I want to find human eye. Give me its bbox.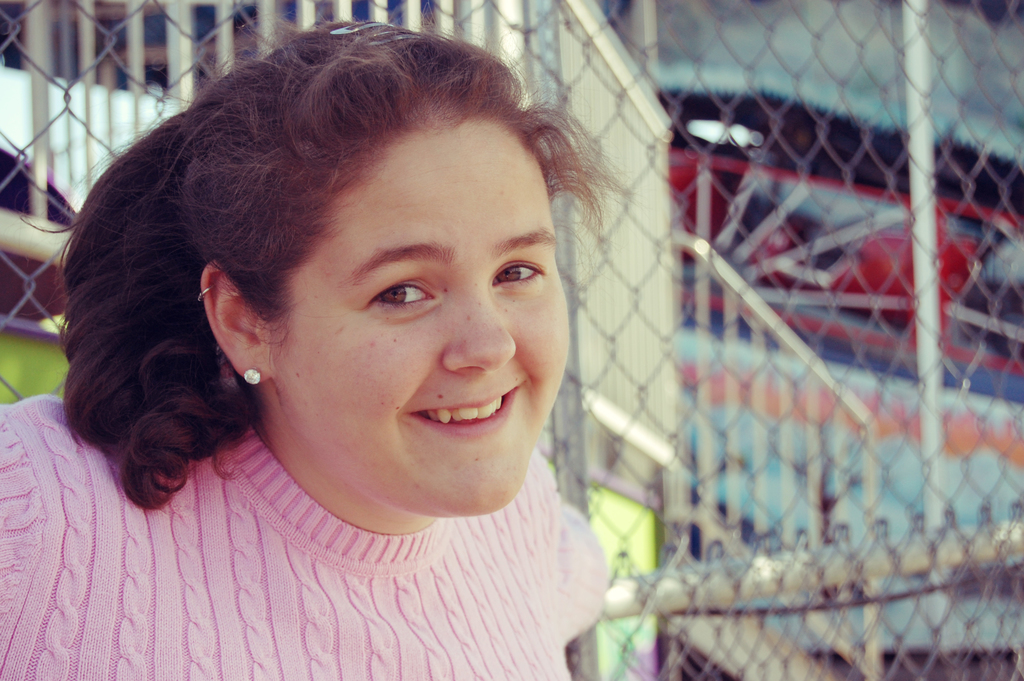
(left=368, top=274, right=440, bottom=322).
